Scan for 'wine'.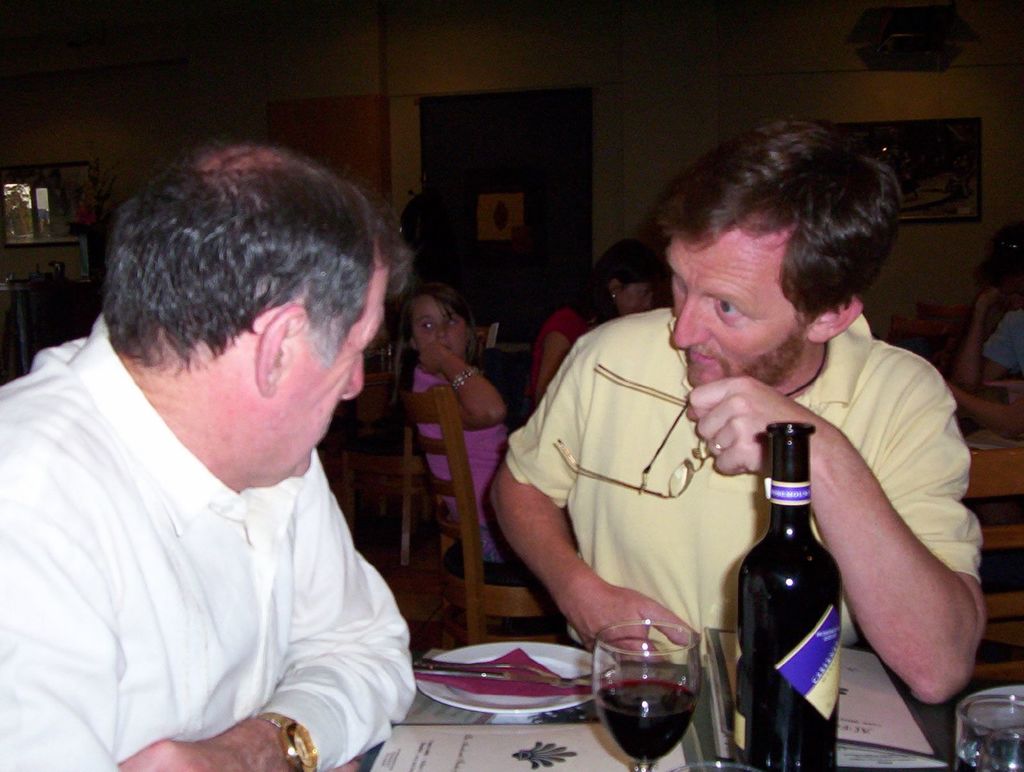
Scan result: l=740, t=425, r=840, b=771.
